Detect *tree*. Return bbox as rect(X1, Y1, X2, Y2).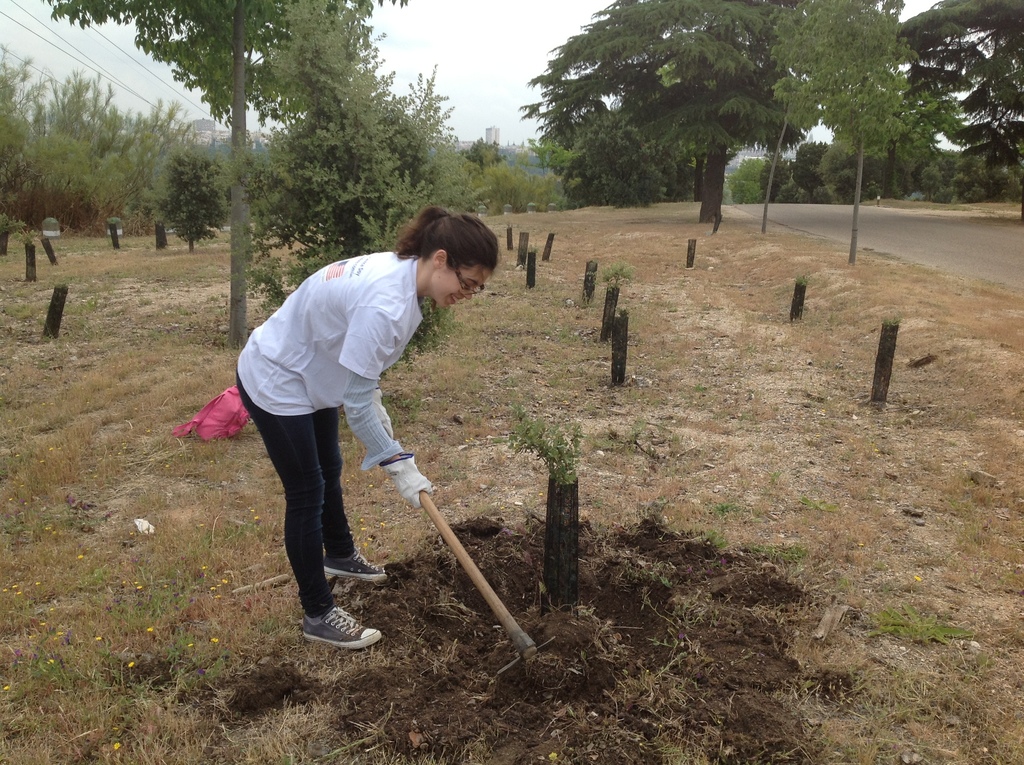
rect(880, 0, 1023, 220).
